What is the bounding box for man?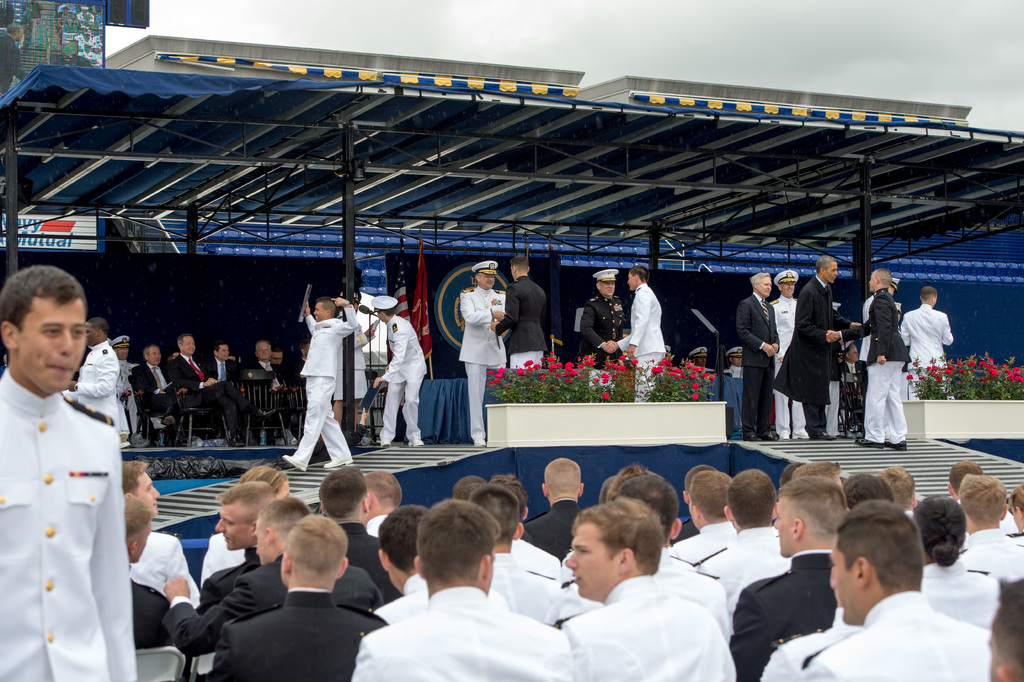
x1=270 y1=341 x2=285 y2=365.
